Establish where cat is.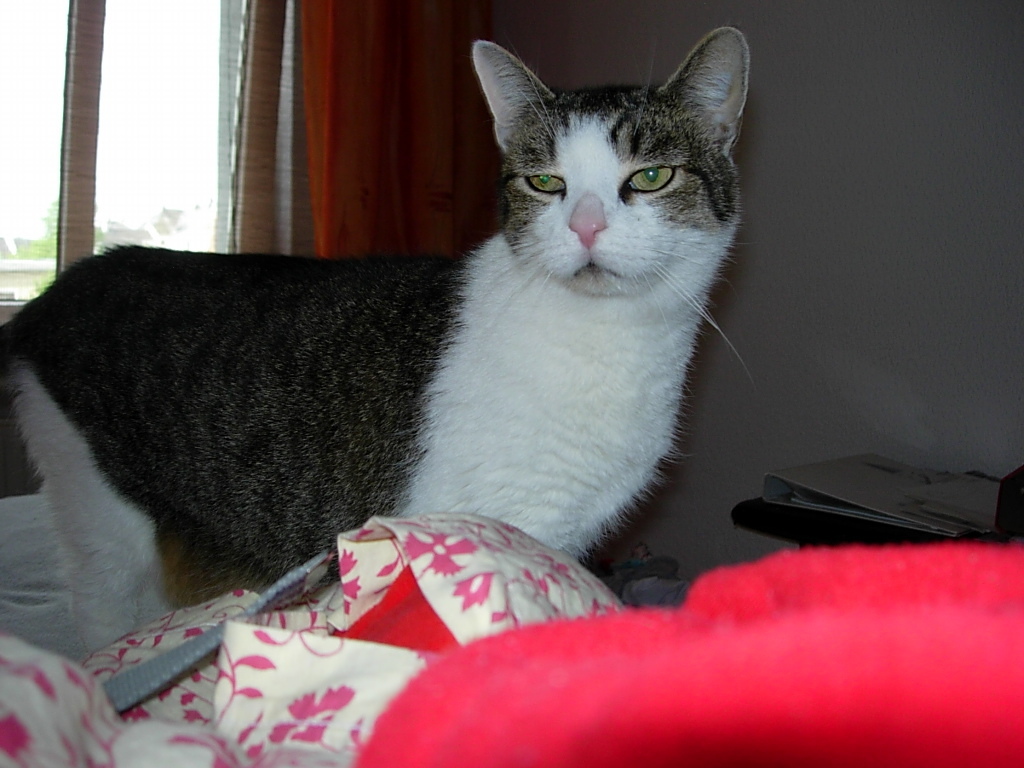
Established at x1=0, y1=28, x2=753, y2=647.
